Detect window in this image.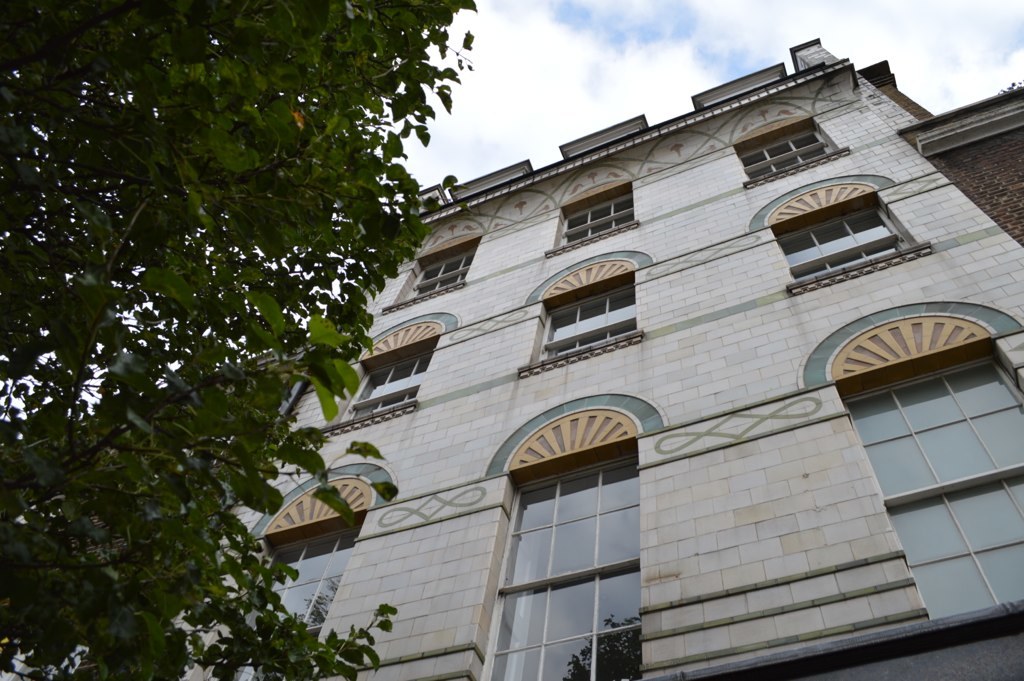
Detection: left=742, top=132, right=826, bottom=186.
